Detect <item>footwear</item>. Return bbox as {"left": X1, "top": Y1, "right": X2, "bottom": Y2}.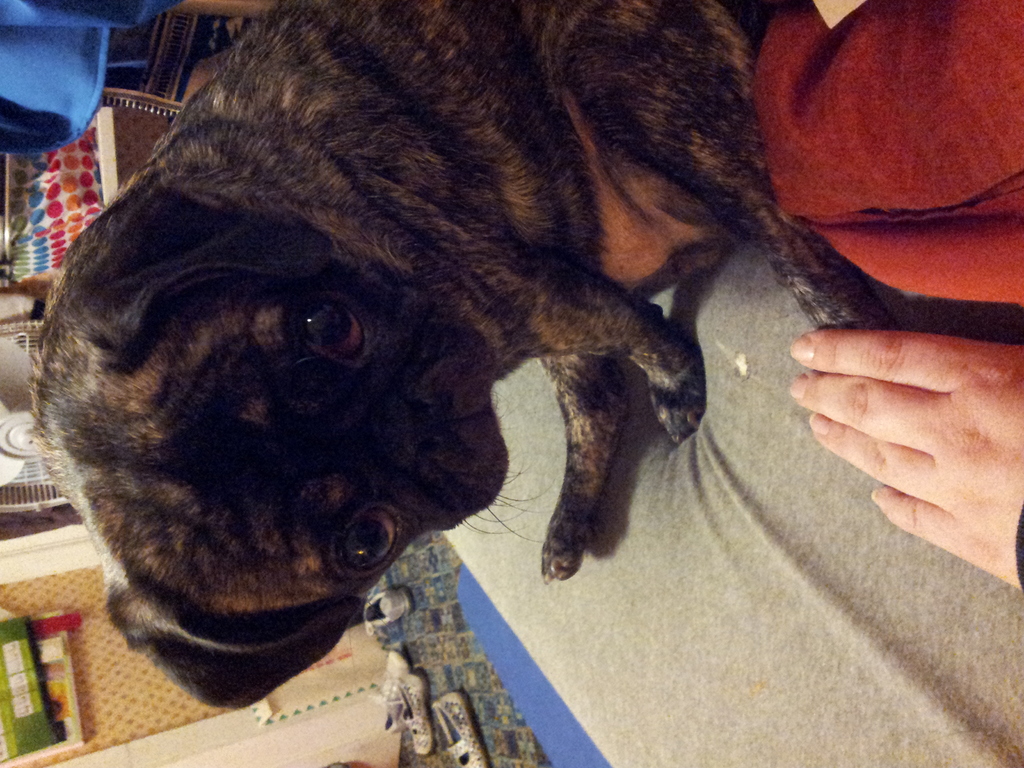
{"left": 385, "top": 646, "right": 413, "bottom": 733}.
